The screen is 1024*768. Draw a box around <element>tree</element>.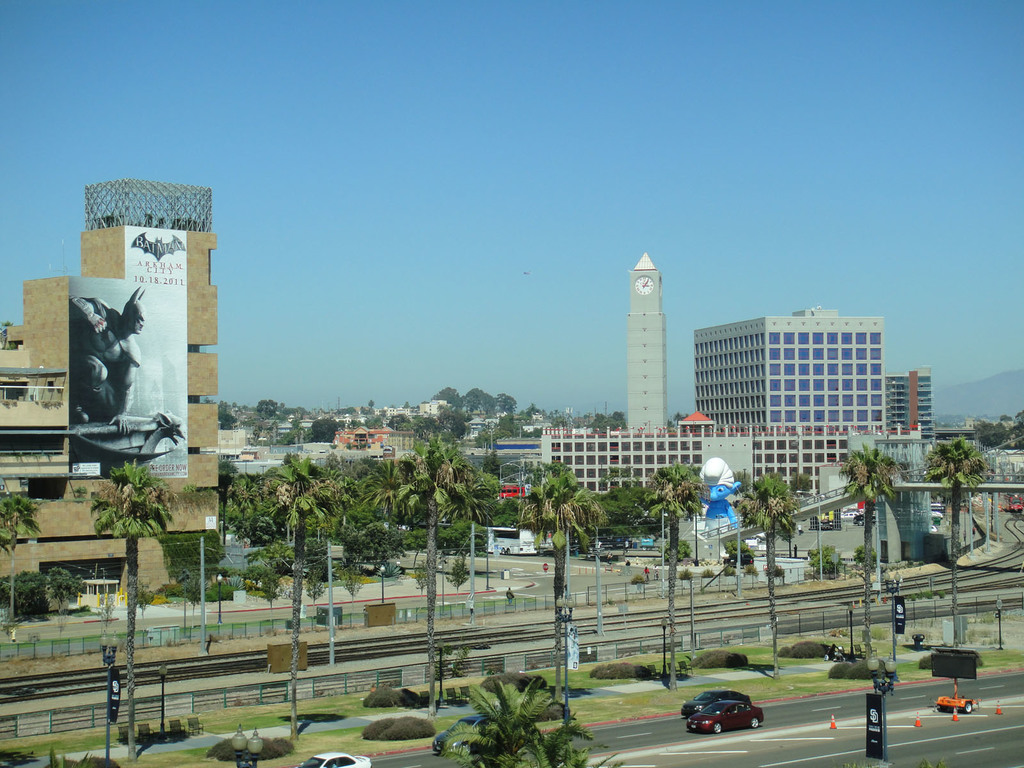
box(932, 428, 1006, 543).
